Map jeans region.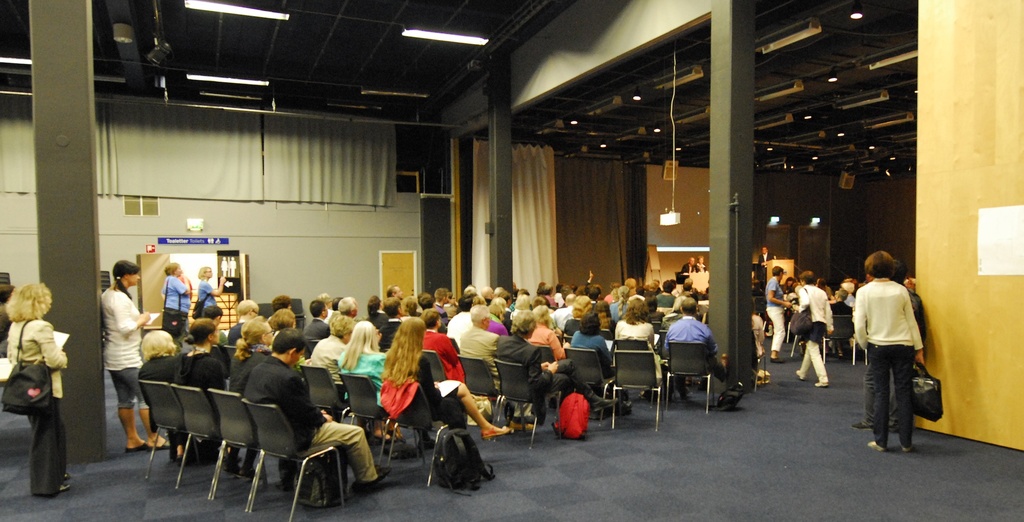
Mapped to select_region(803, 341, 824, 384).
